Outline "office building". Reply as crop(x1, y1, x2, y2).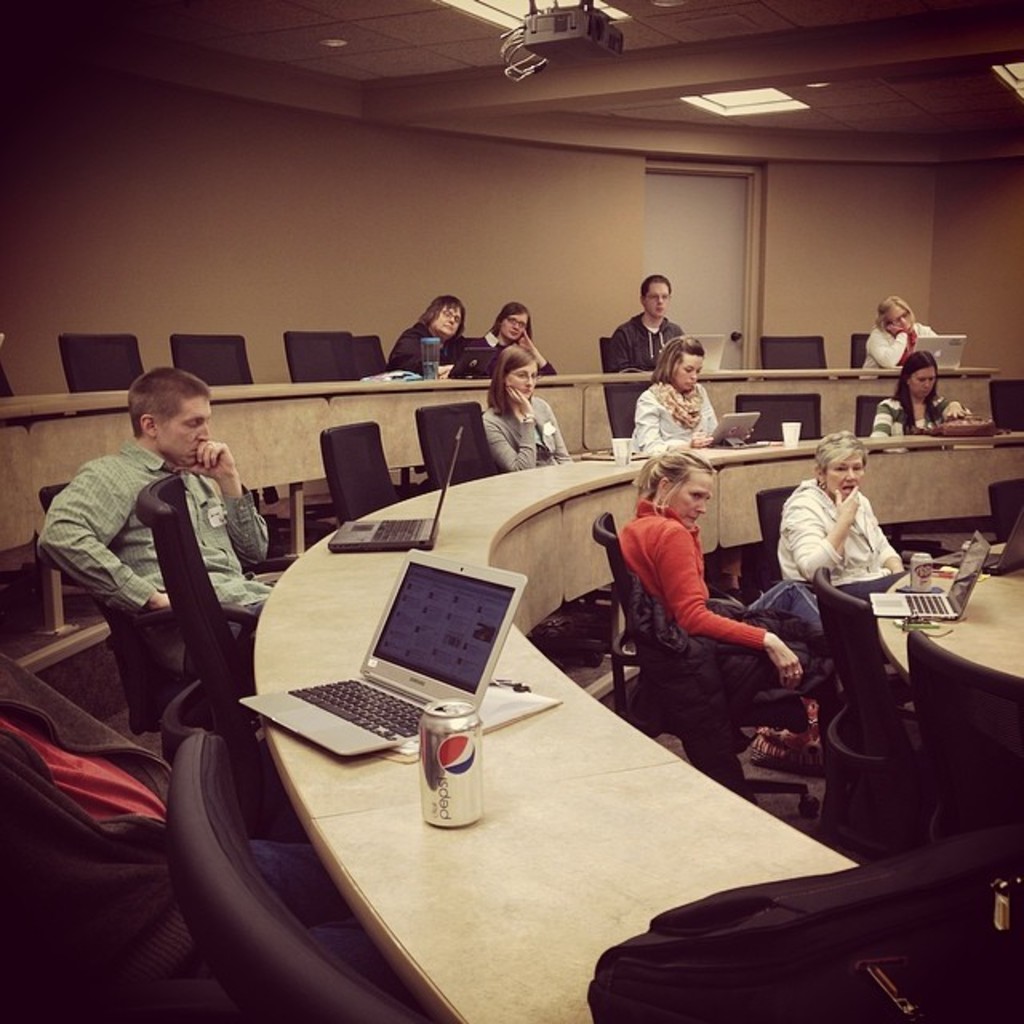
crop(0, 24, 1011, 1023).
